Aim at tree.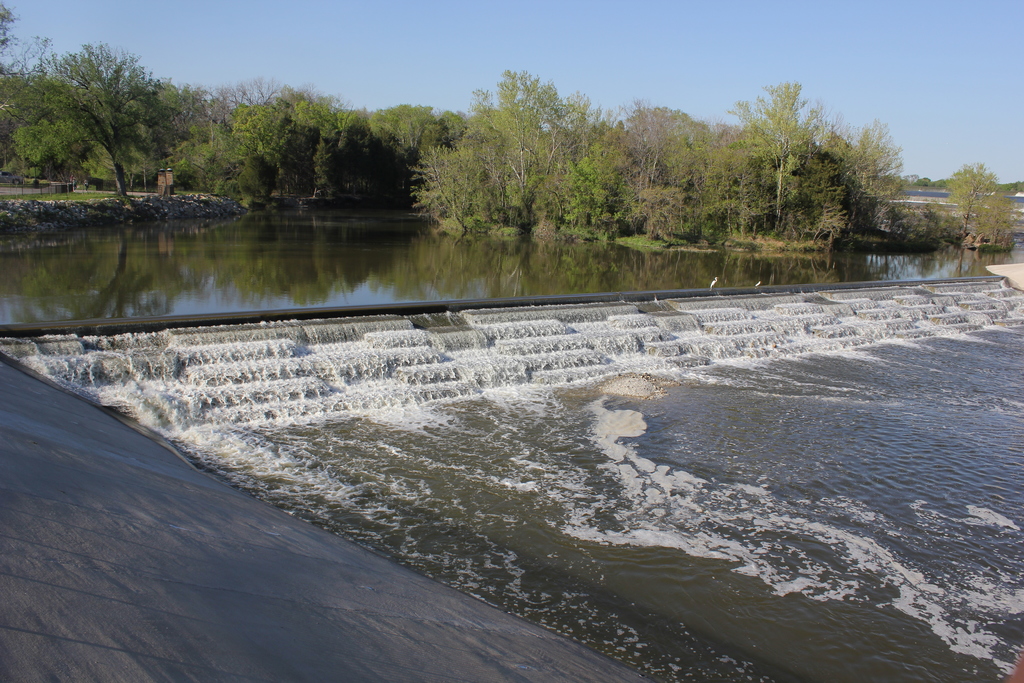
Aimed at [x1=474, y1=60, x2=593, y2=231].
